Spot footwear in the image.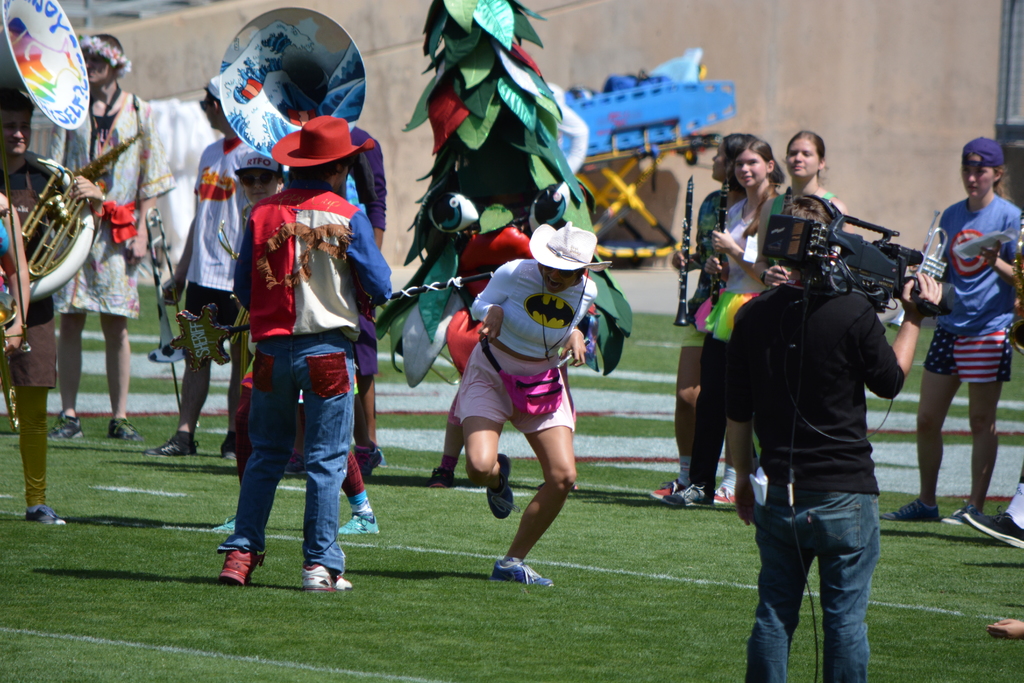
footwear found at <region>879, 497, 943, 522</region>.
